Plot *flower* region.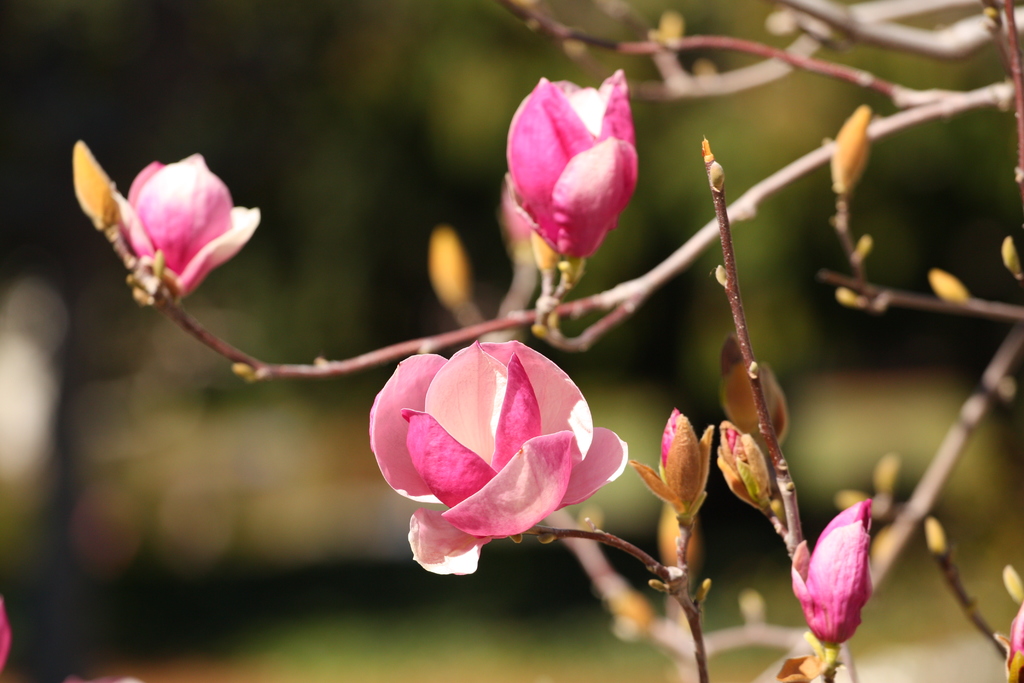
Plotted at region(508, 67, 637, 262).
